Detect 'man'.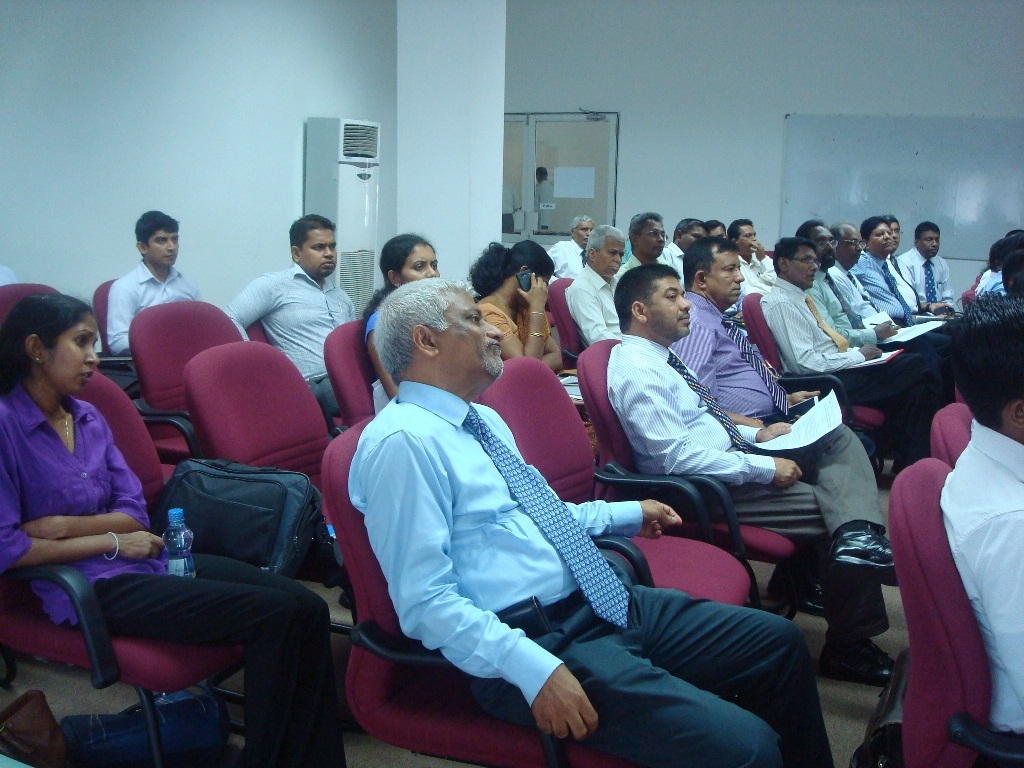
Detected at [629, 208, 665, 270].
